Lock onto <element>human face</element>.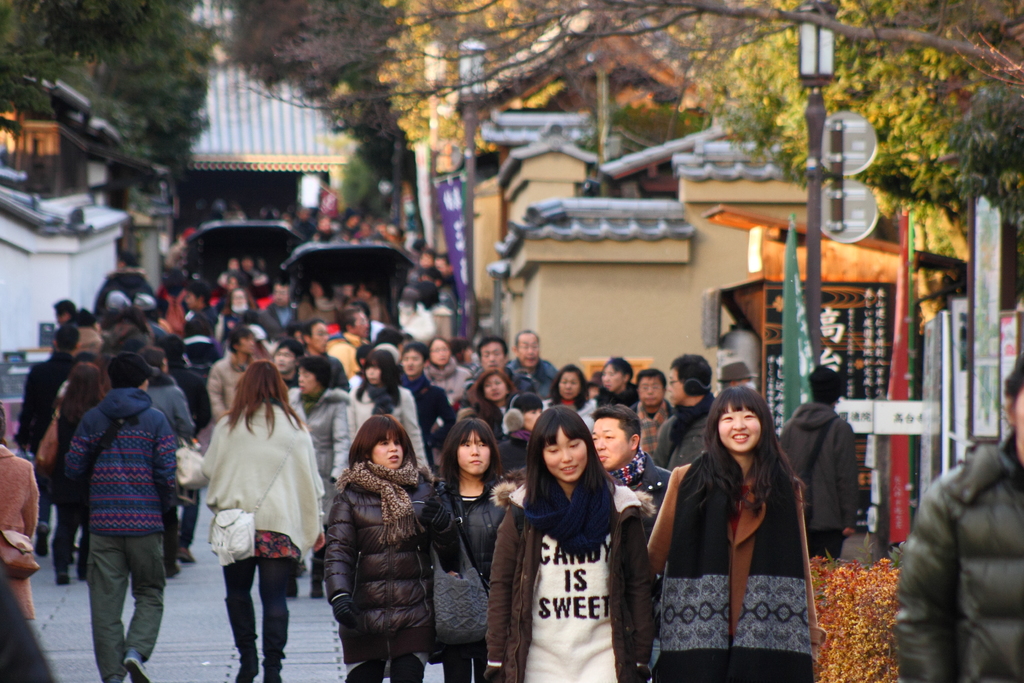
Locked: <bbox>516, 333, 539, 366</bbox>.
